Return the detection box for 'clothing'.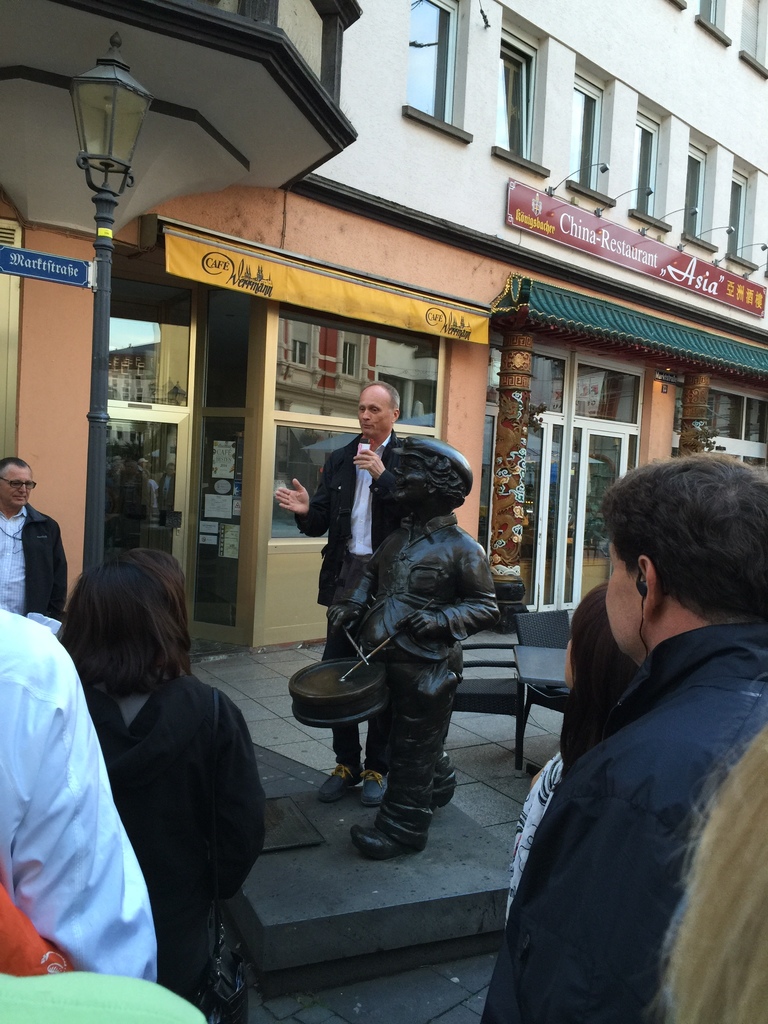
region(0, 881, 72, 974).
